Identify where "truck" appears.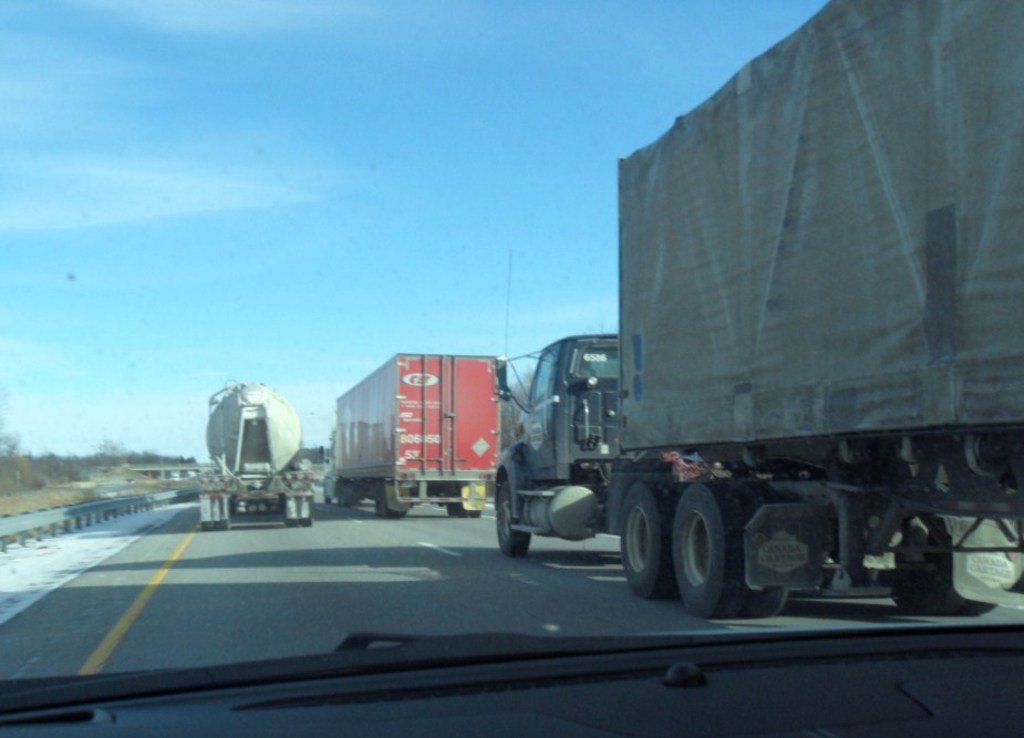
Appears at <bbox>317, 346, 504, 522</bbox>.
